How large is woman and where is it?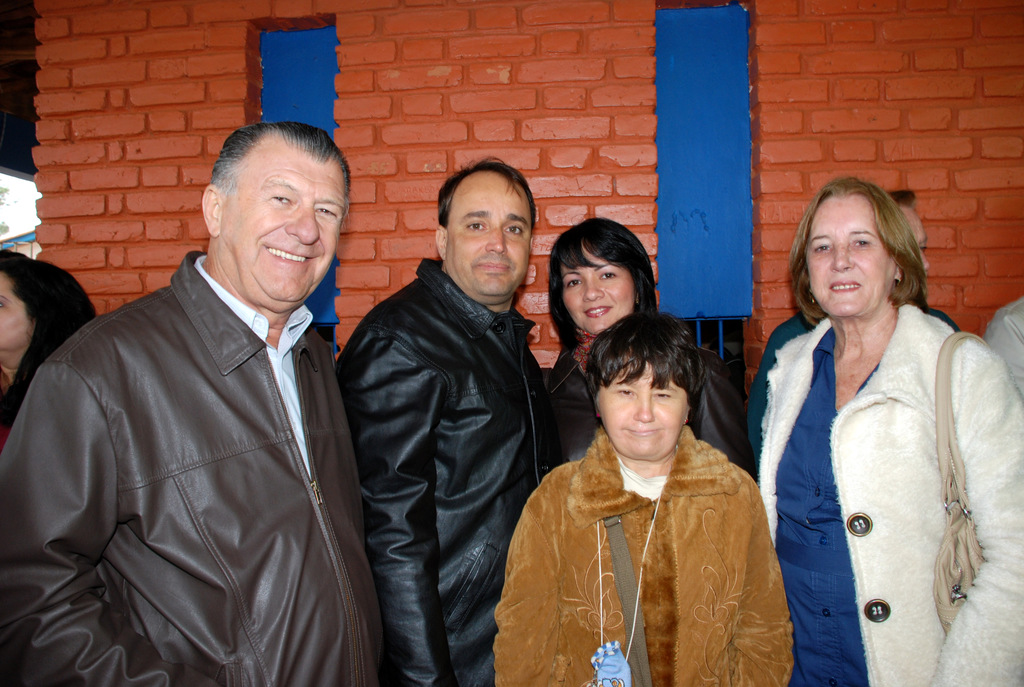
Bounding box: bbox(540, 217, 750, 474).
